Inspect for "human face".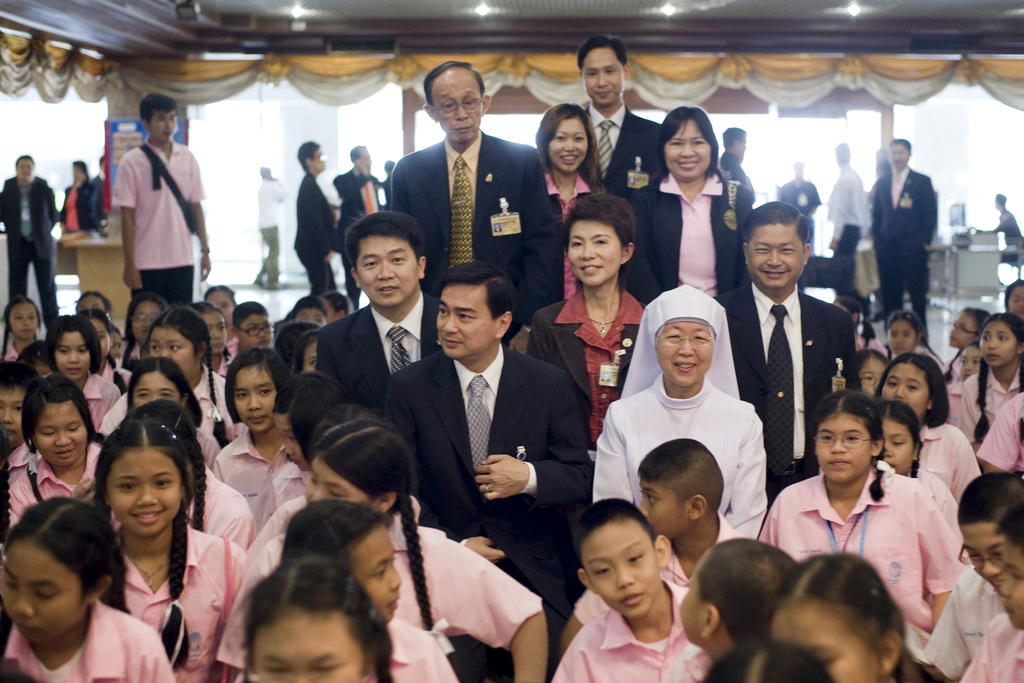
Inspection: [x1=882, y1=365, x2=927, y2=415].
